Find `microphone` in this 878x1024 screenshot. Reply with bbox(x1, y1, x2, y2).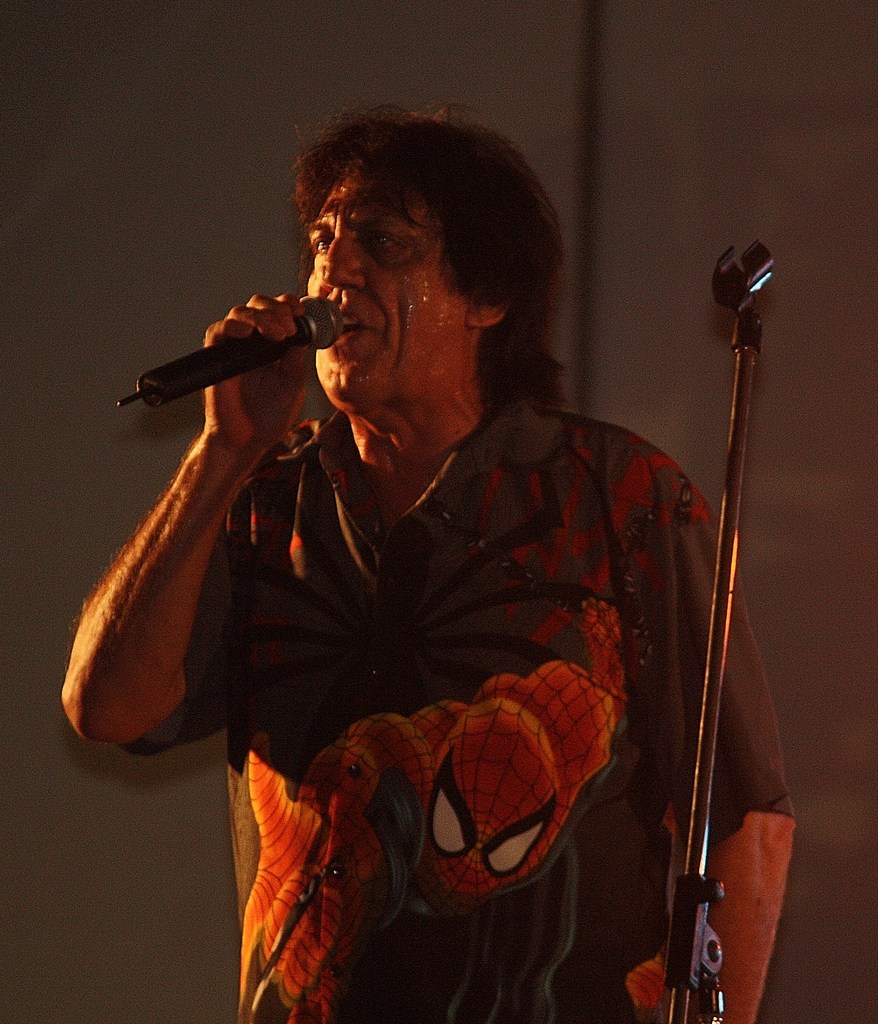
bbox(124, 269, 340, 412).
